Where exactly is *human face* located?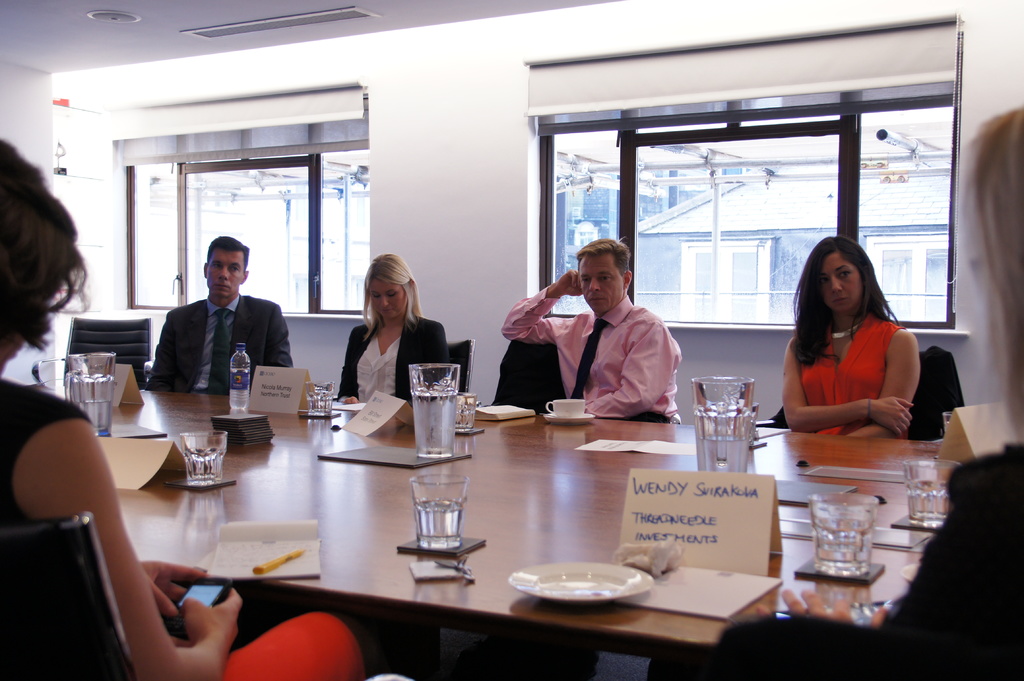
Its bounding box is box(824, 248, 857, 311).
